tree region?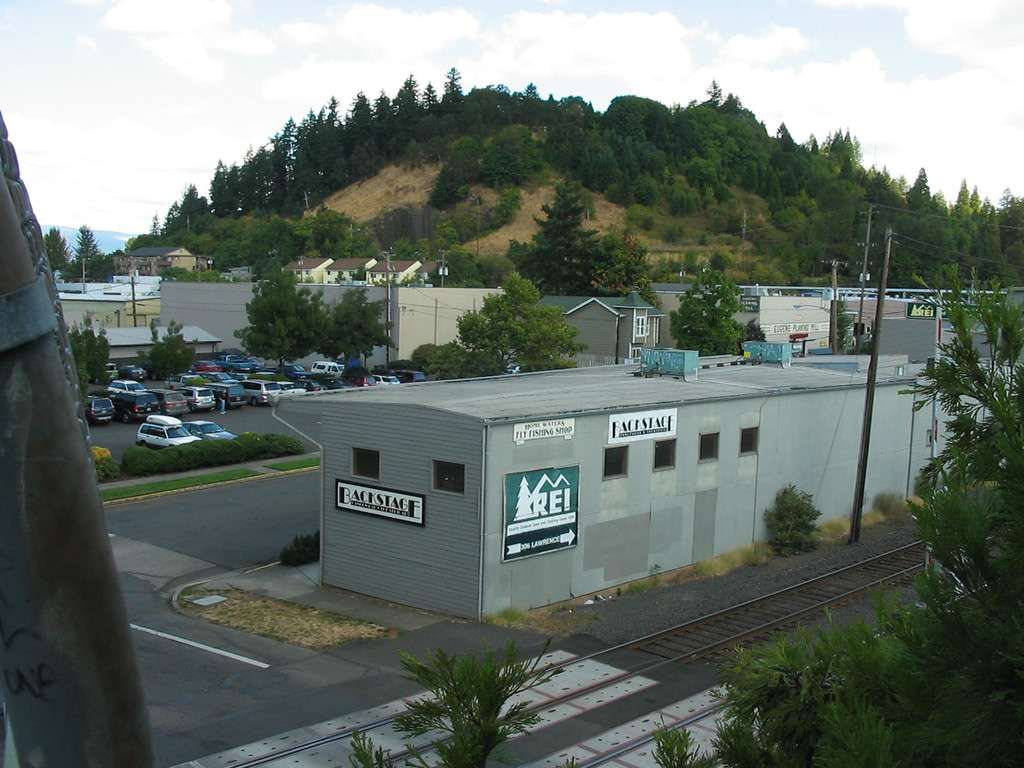
x1=65 y1=218 x2=115 y2=282
